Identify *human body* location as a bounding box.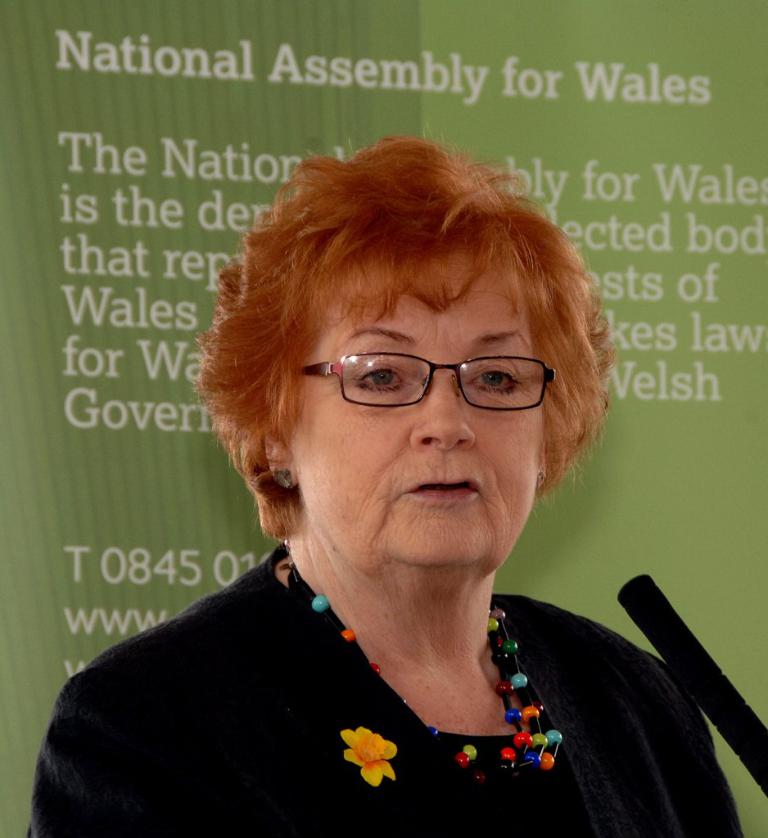
crop(25, 116, 743, 837).
